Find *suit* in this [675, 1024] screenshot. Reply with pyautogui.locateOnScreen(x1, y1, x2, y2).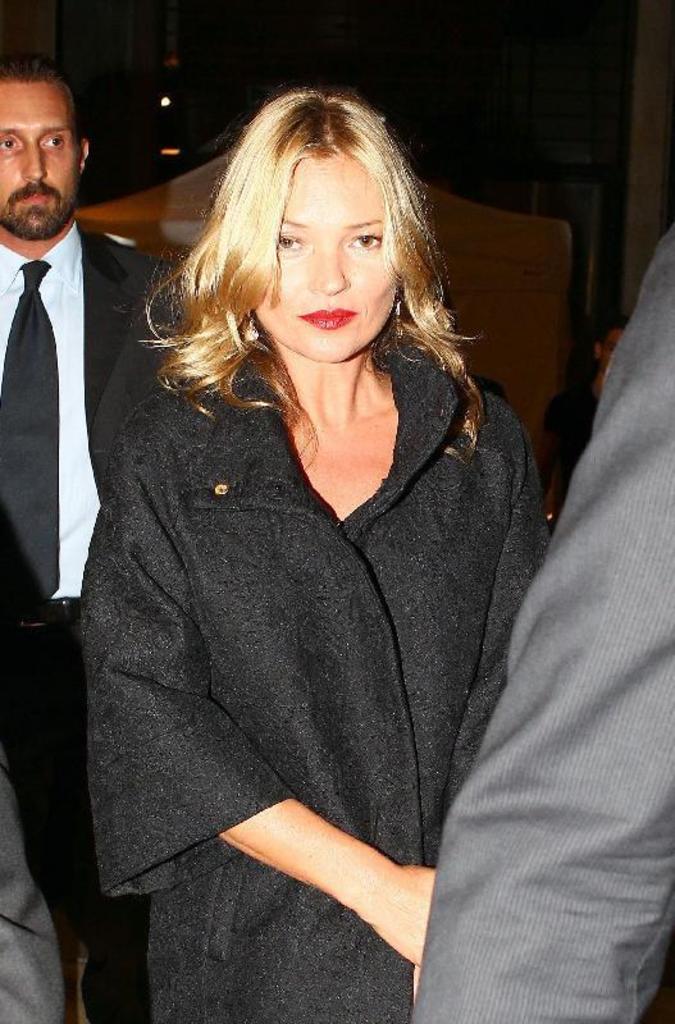
pyautogui.locateOnScreen(0, 225, 204, 1021).
